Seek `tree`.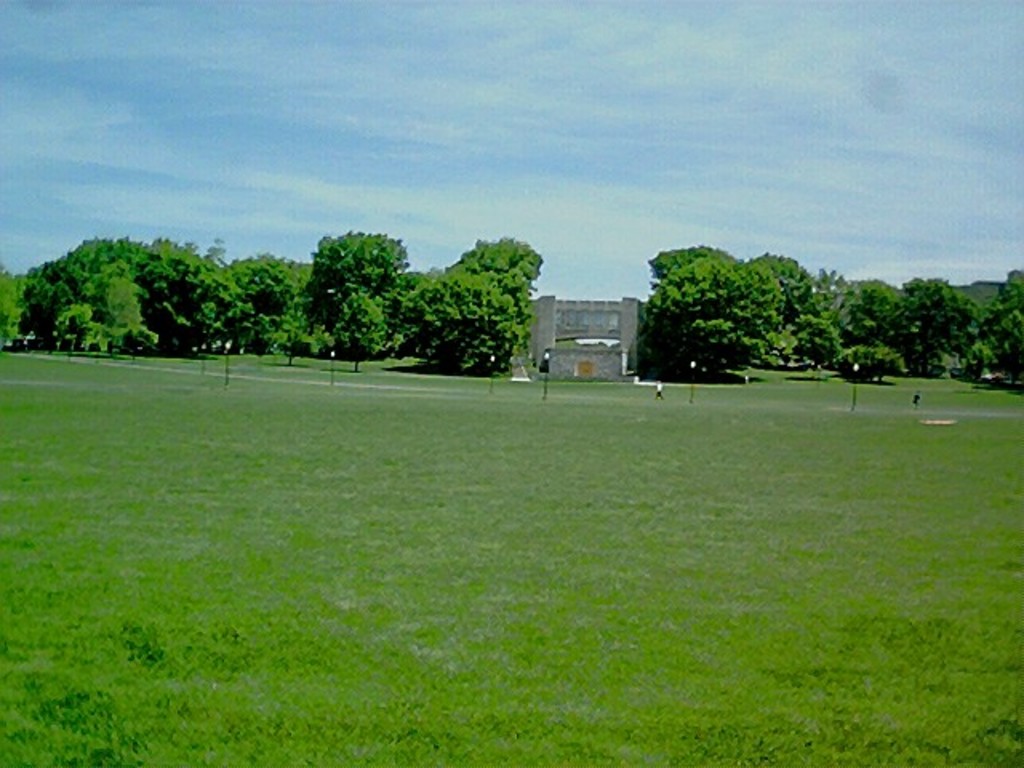
[left=654, top=256, right=792, bottom=371].
